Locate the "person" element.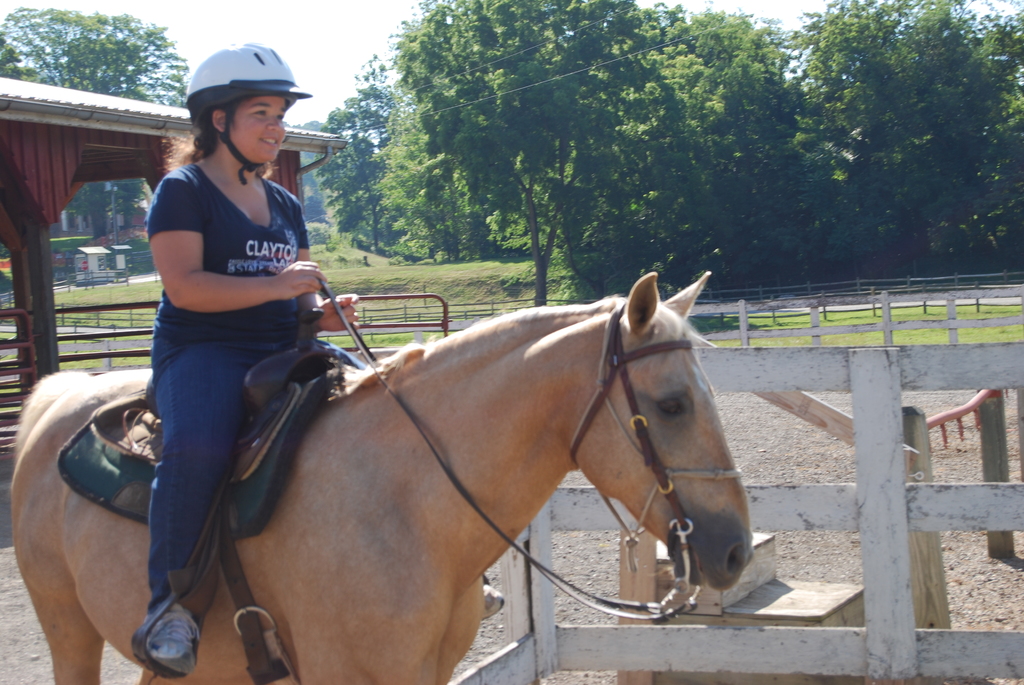
Element bbox: detection(106, 75, 399, 638).
